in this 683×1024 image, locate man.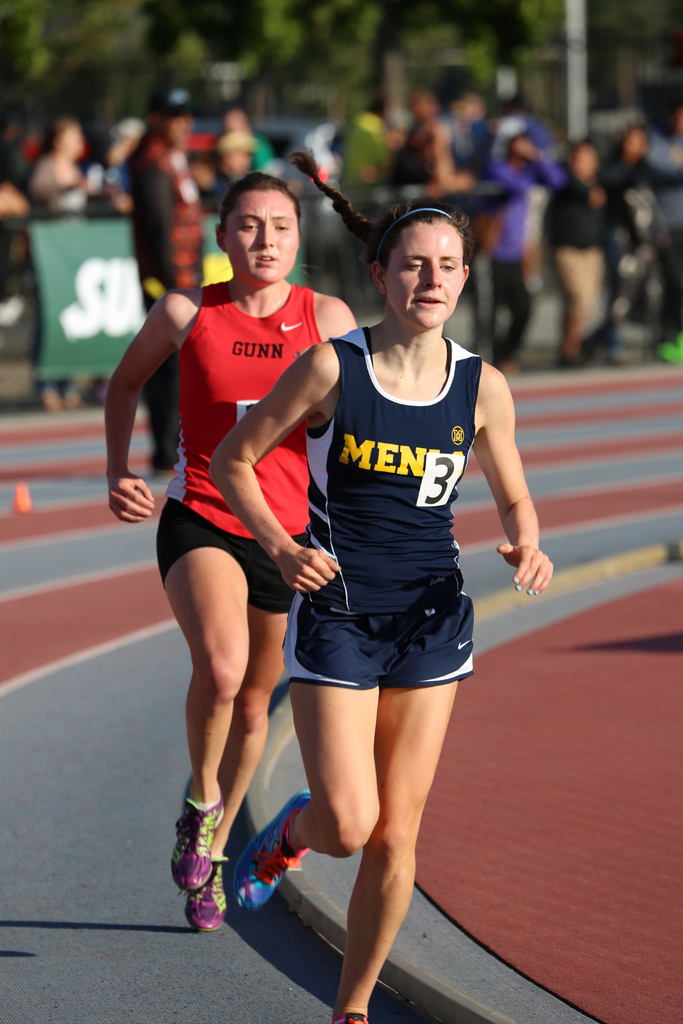
Bounding box: <box>124,74,206,475</box>.
